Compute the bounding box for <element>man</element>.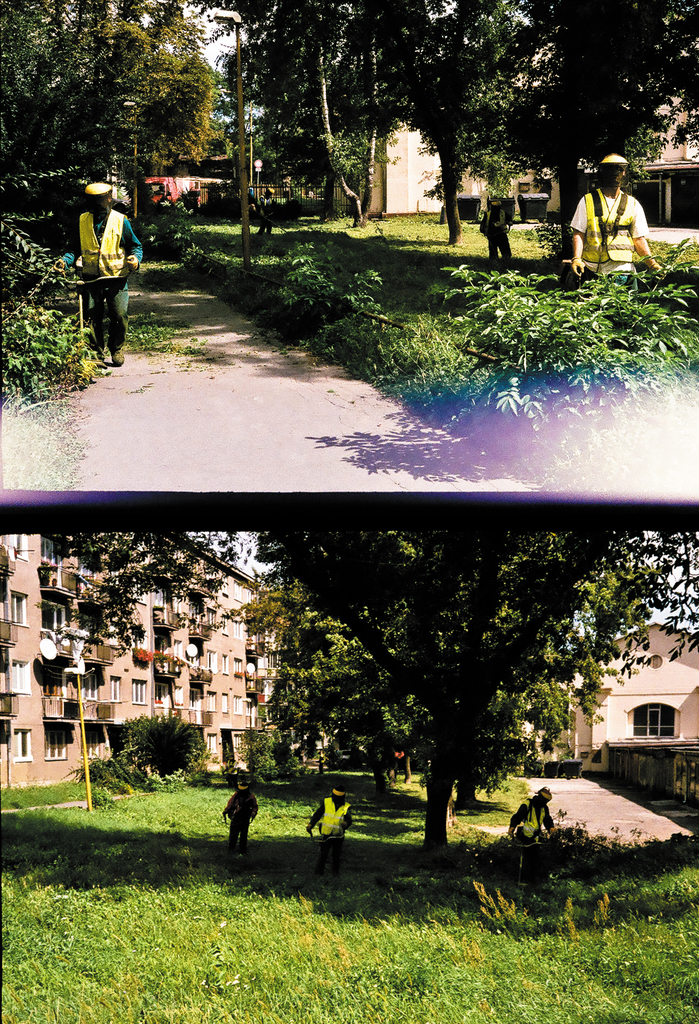
Rect(224, 783, 258, 849).
